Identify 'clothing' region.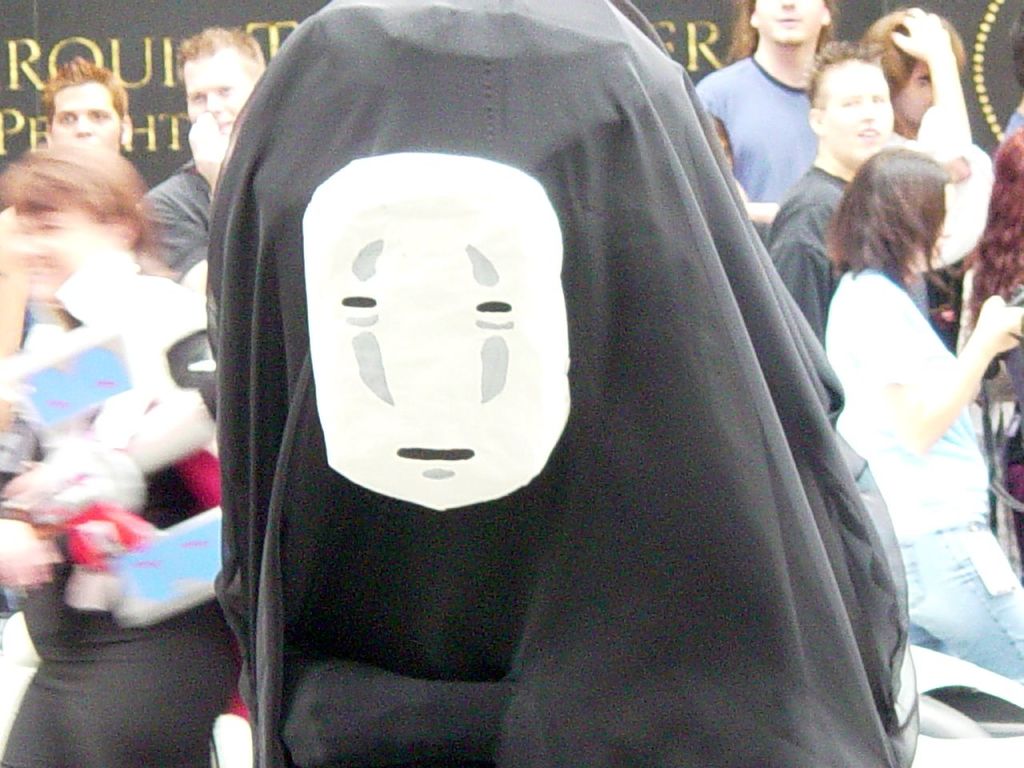
Region: l=894, t=109, r=988, b=313.
